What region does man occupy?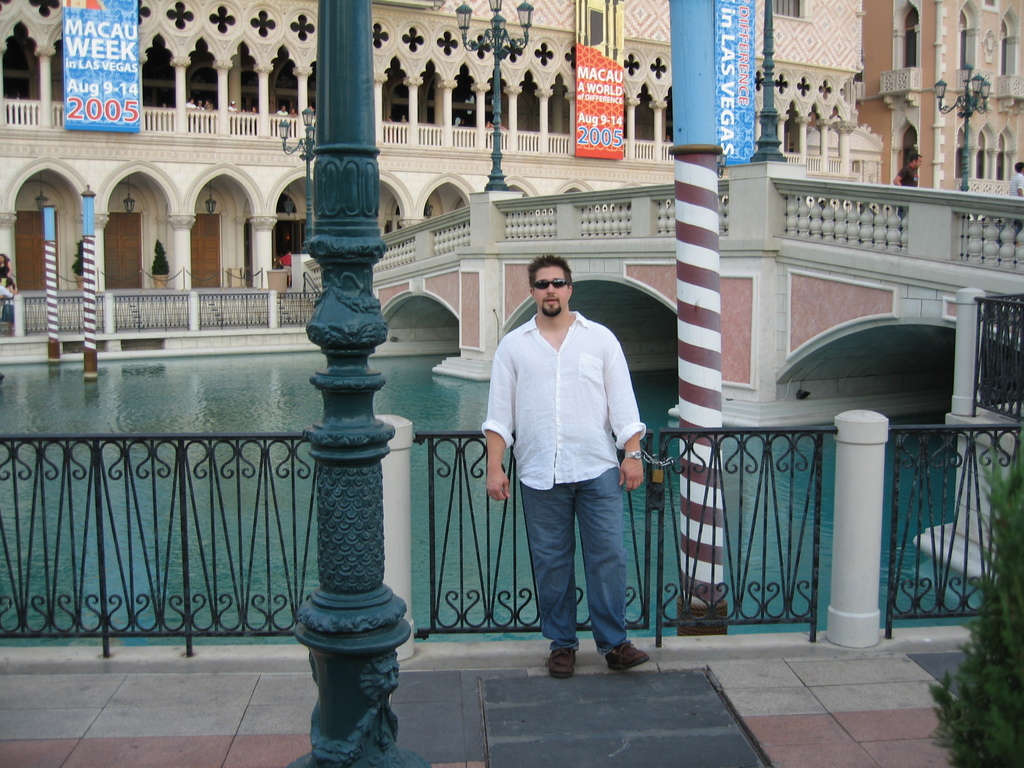
bbox(892, 152, 923, 232).
